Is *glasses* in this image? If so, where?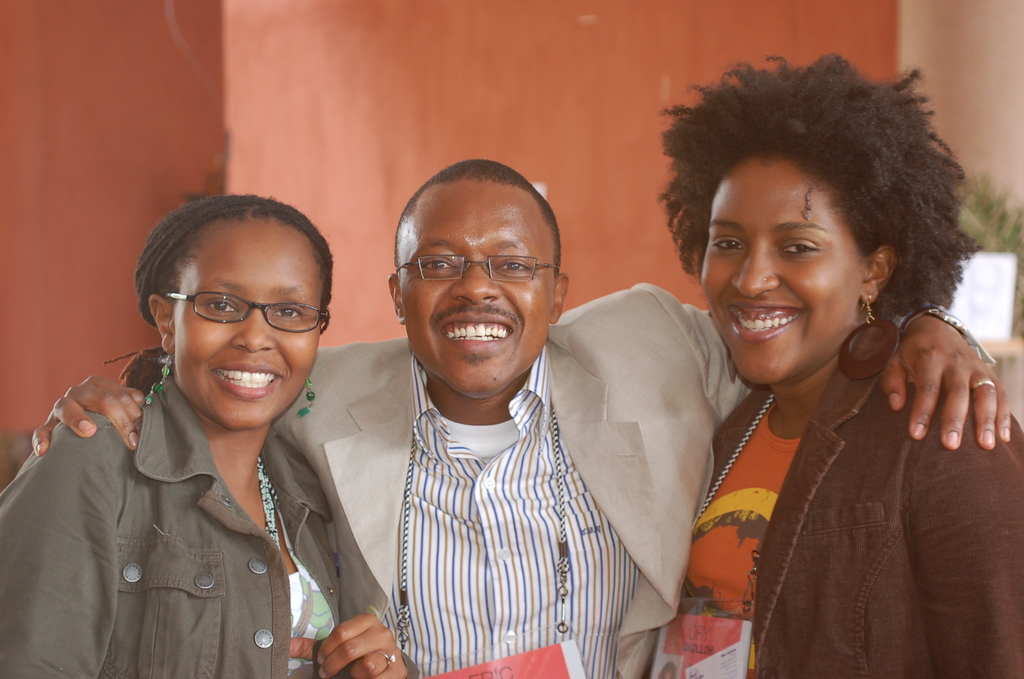
Yes, at 154, 289, 317, 338.
